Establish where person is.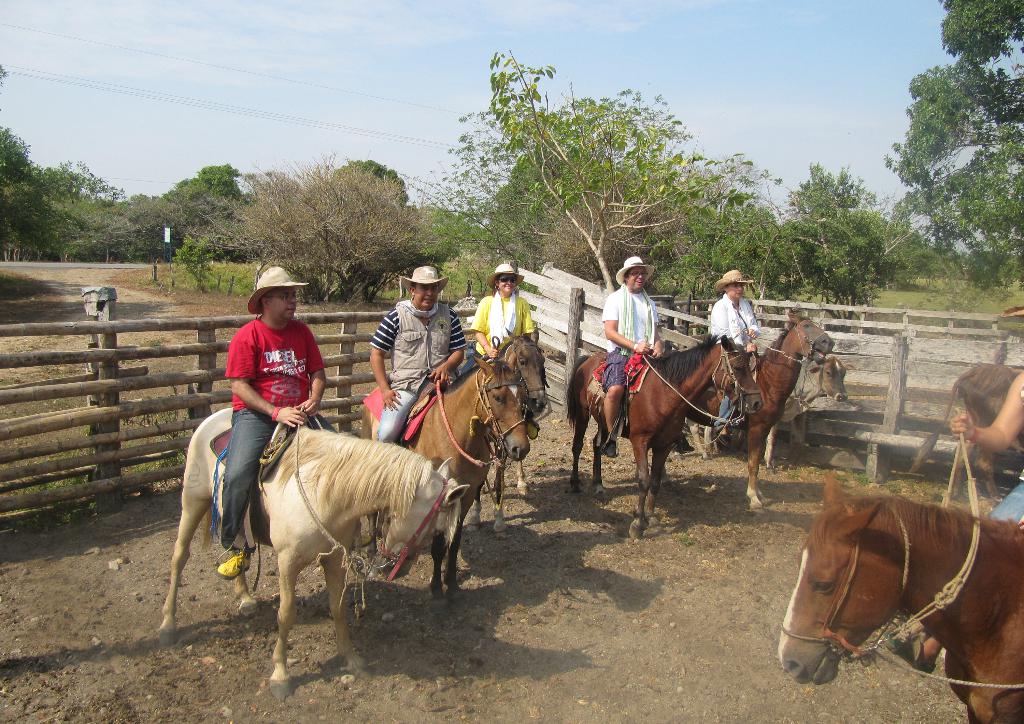
Established at select_region(215, 266, 337, 583).
